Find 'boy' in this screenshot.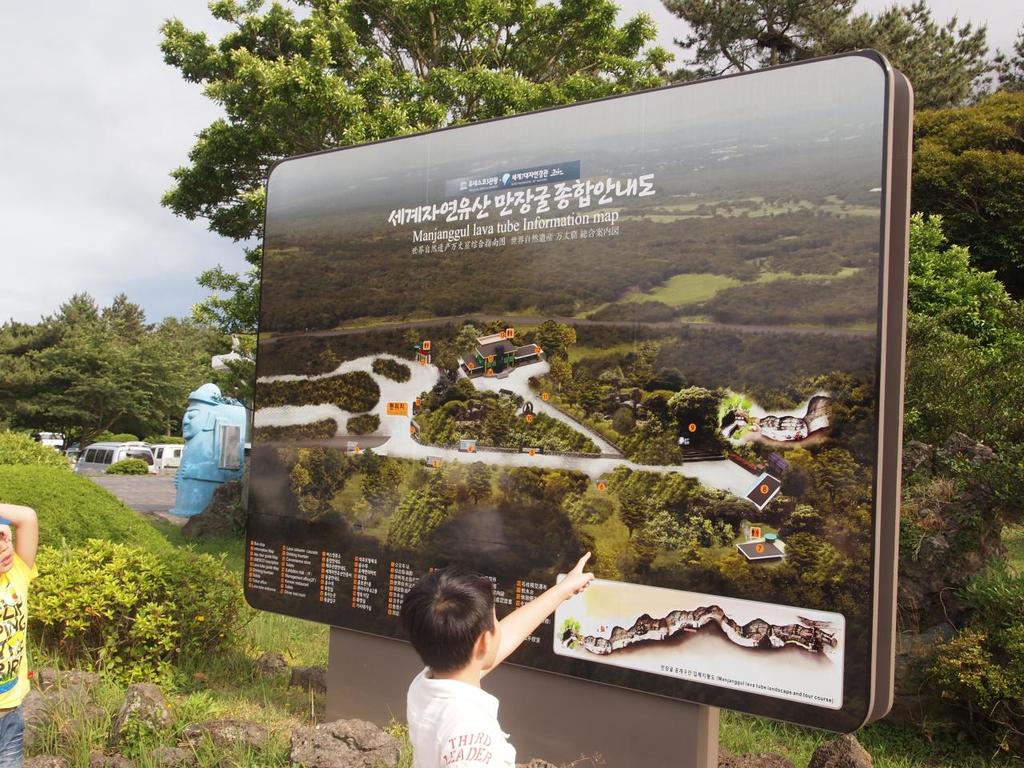
The bounding box for 'boy' is <bbox>394, 578, 548, 767</bbox>.
